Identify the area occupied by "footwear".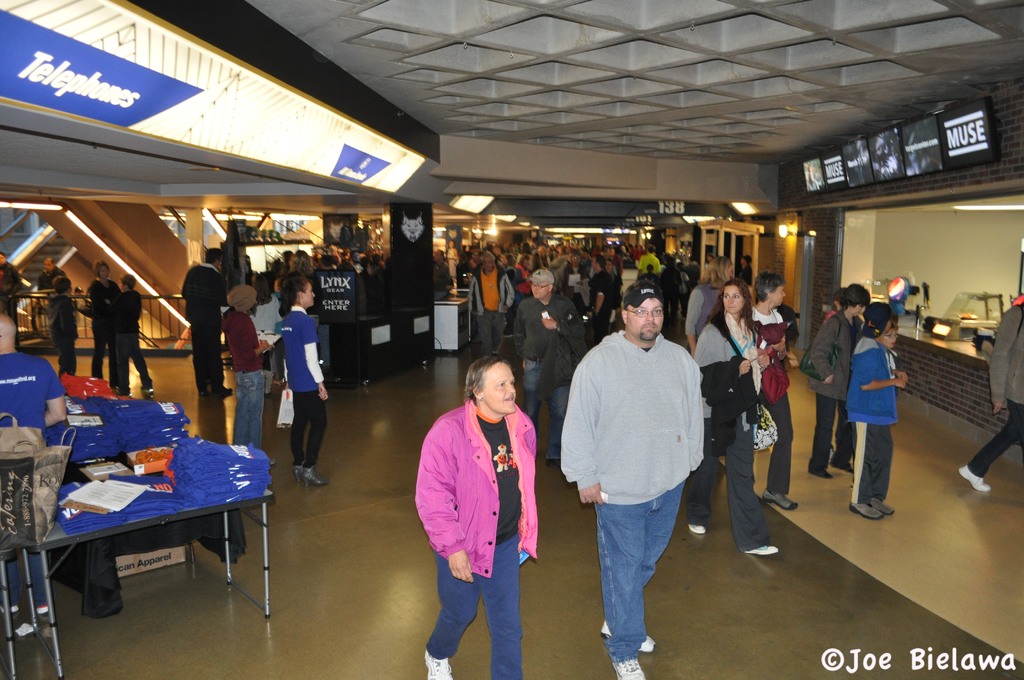
Area: (611,654,641,679).
